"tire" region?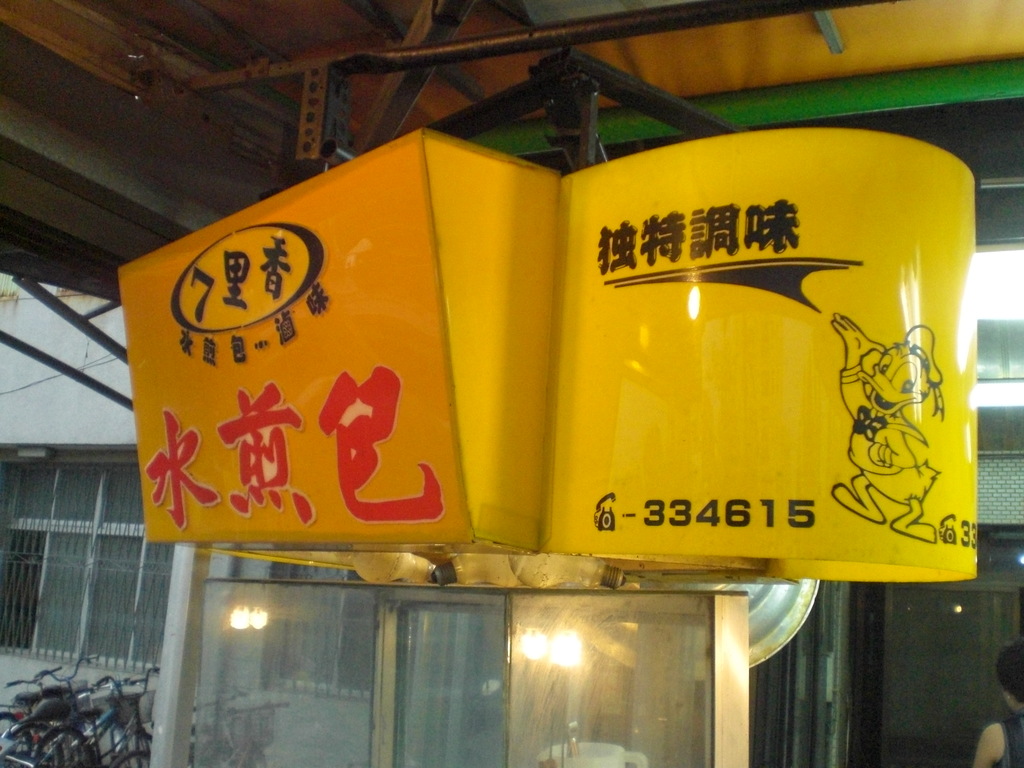
<region>32, 728, 92, 767</region>
